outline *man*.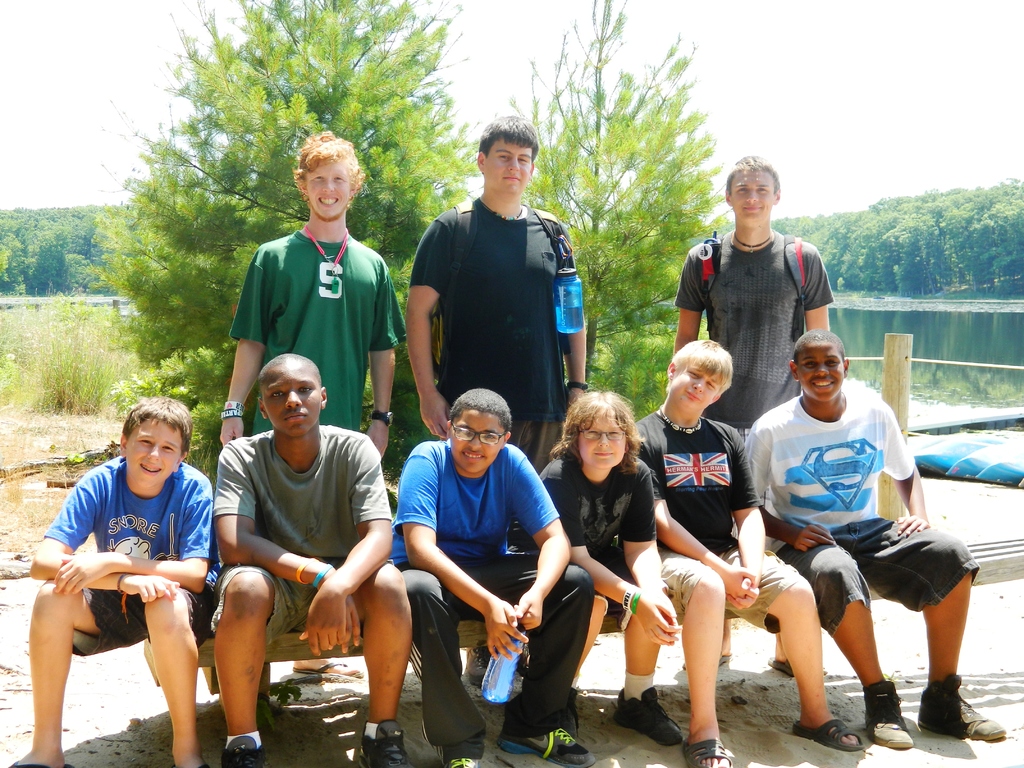
Outline: Rect(221, 127, 407, 460).
